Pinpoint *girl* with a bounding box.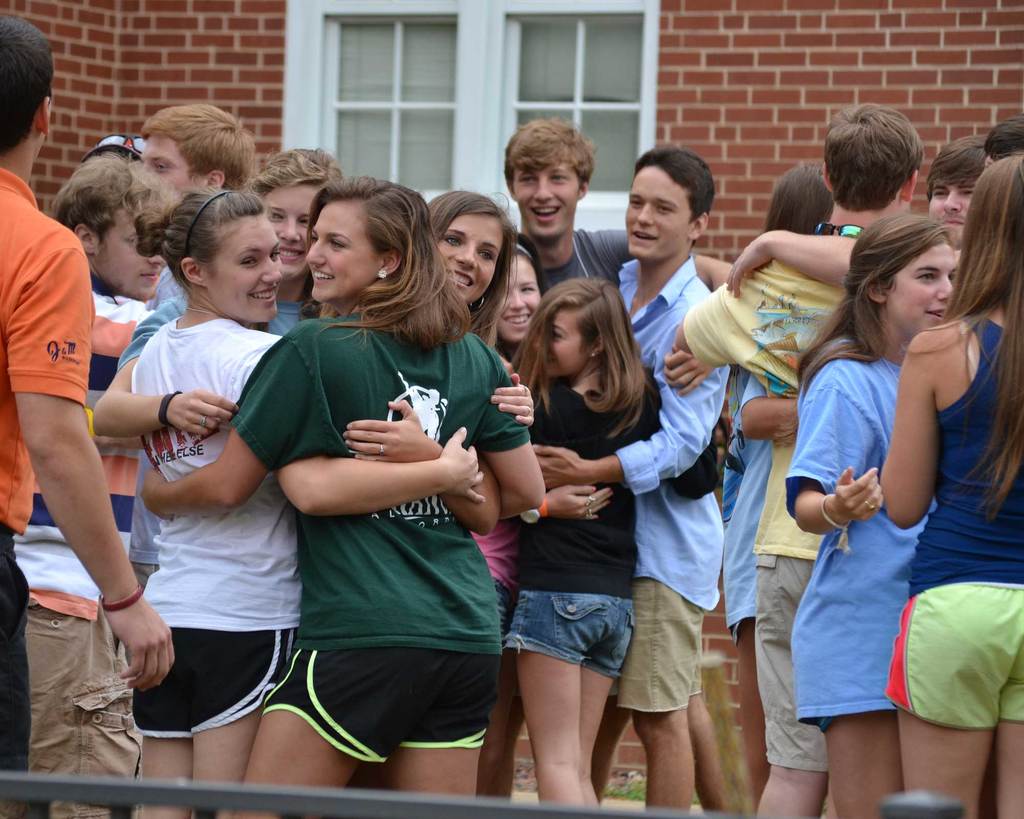
<box>879,154,1023,818</box>.
